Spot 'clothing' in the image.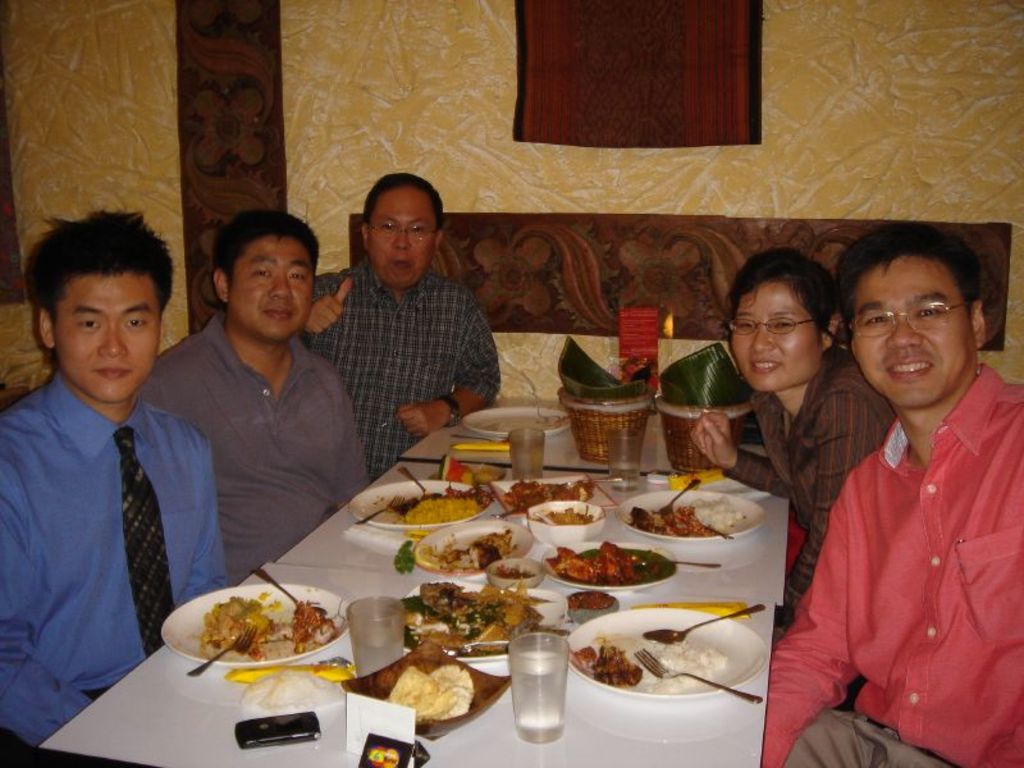
'clothing' found at BBox(132, 307, 370, 586).
